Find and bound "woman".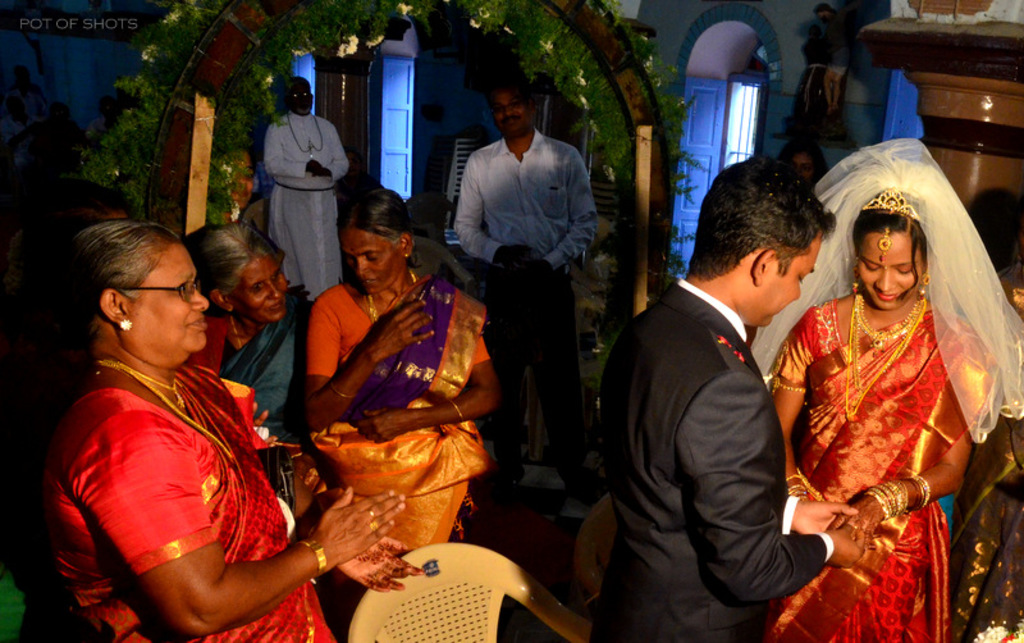
Bound: (x1=303, y1=181, x2=504, y2=639).
